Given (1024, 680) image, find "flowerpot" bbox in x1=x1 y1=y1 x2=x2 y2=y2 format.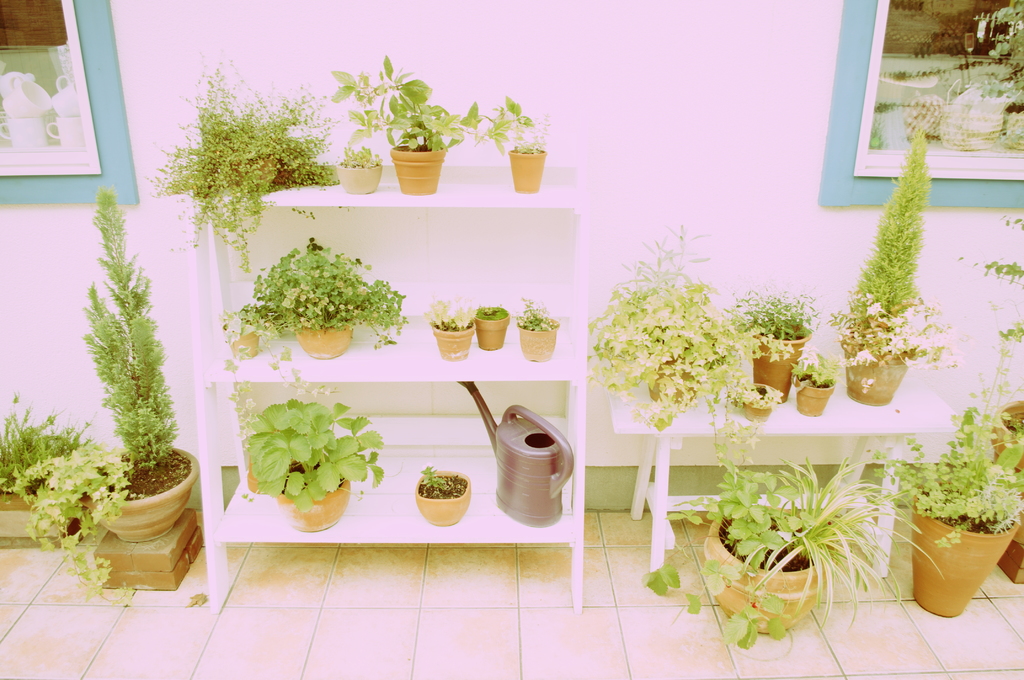
x1=298 y1=324 x2=351 y2=361.
